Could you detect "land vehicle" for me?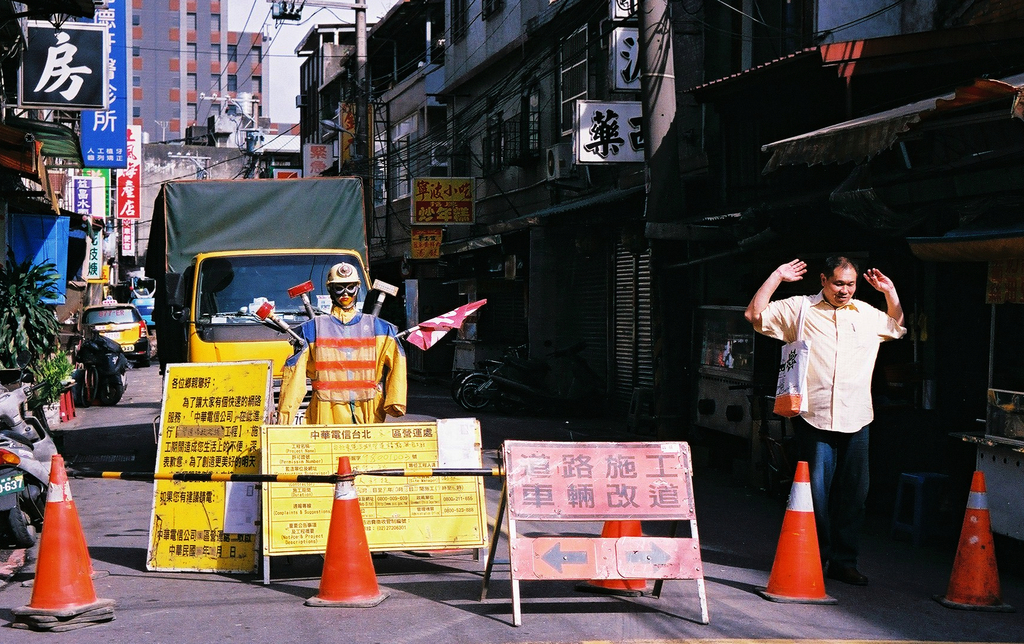
Detection result: locate(128, 195, 410, 539).
